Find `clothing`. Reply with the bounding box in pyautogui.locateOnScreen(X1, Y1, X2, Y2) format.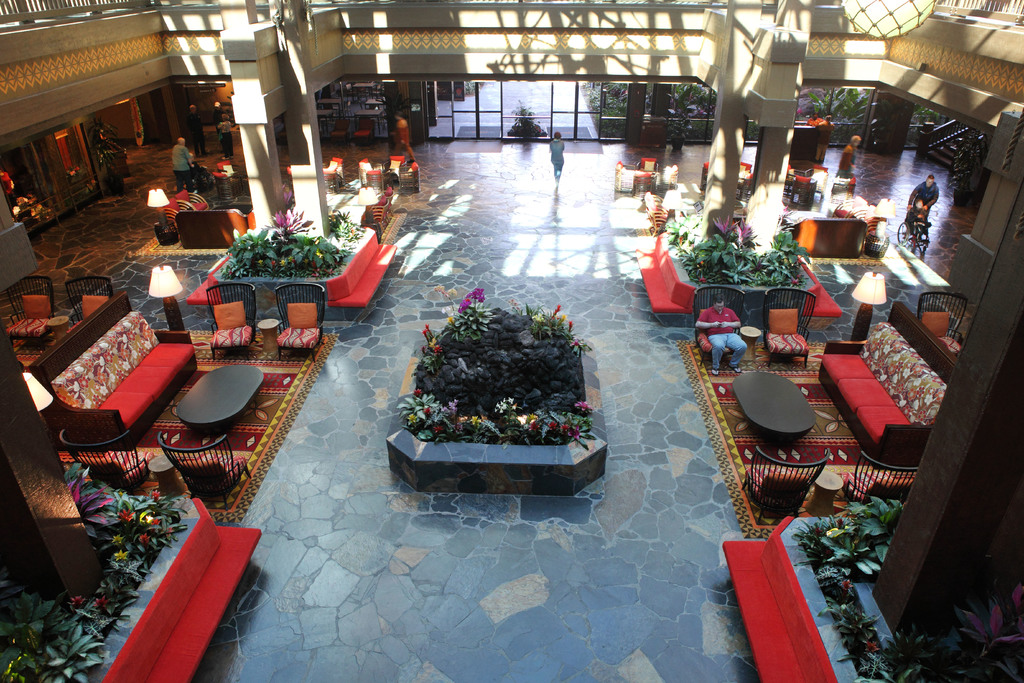
pyautogui.locateOnScreen(834, 143, 859, 178).
